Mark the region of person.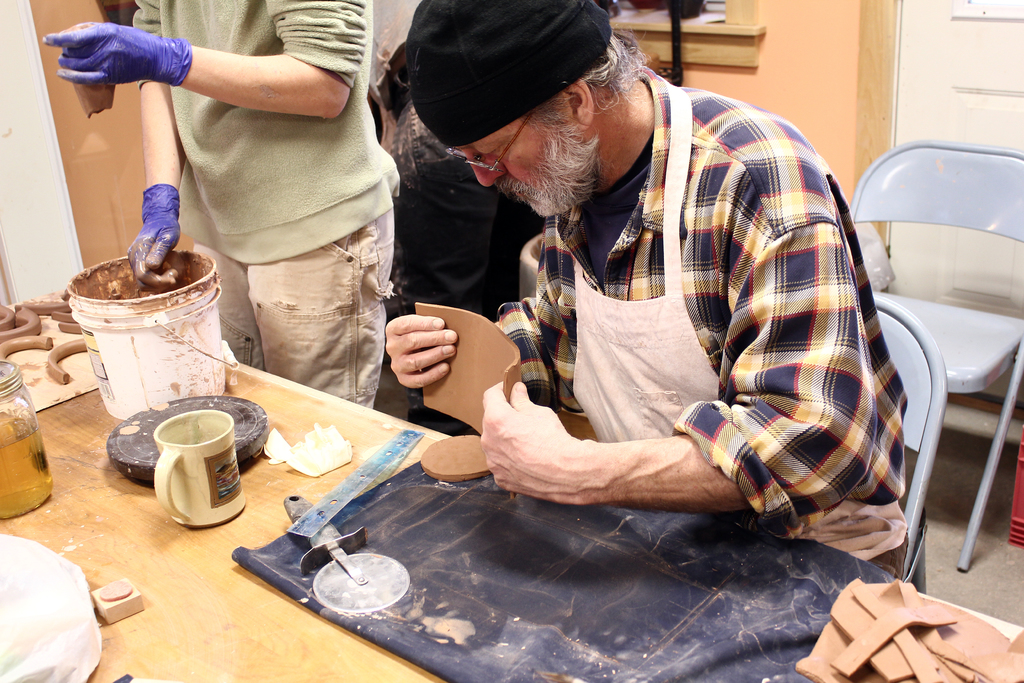
Region: bbox=[47, 3, 399, 418].
